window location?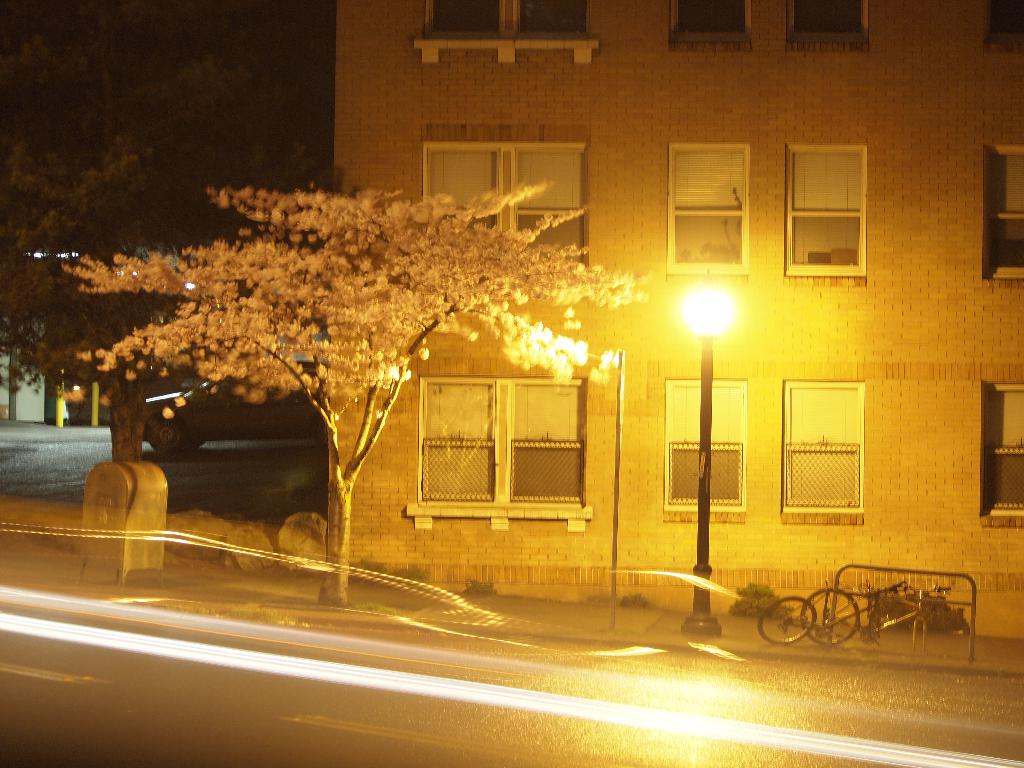
665/0/756/54
